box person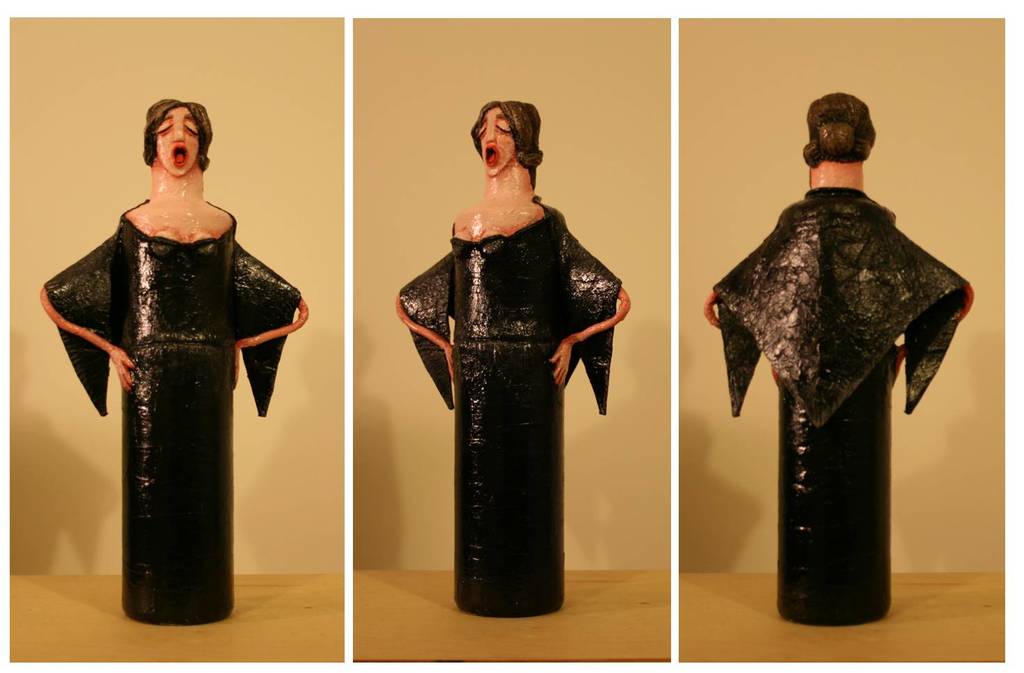
<region>49, 92, 294, 667</region>
